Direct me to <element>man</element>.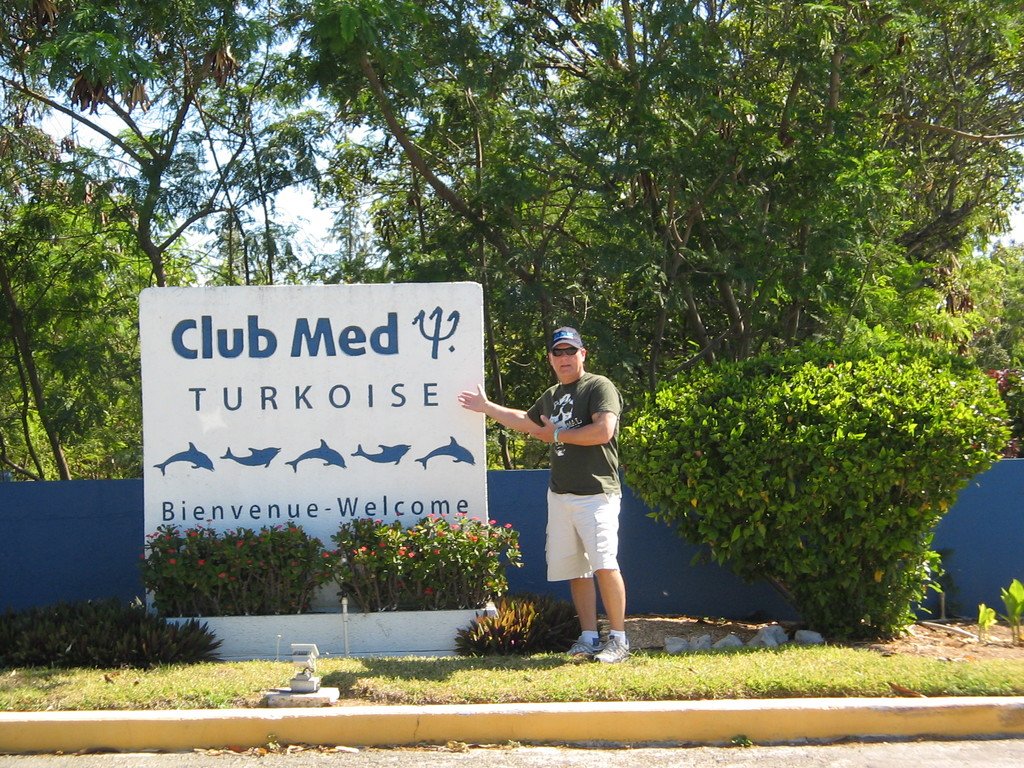
Direction: crop(456, 326, 631, 664).
